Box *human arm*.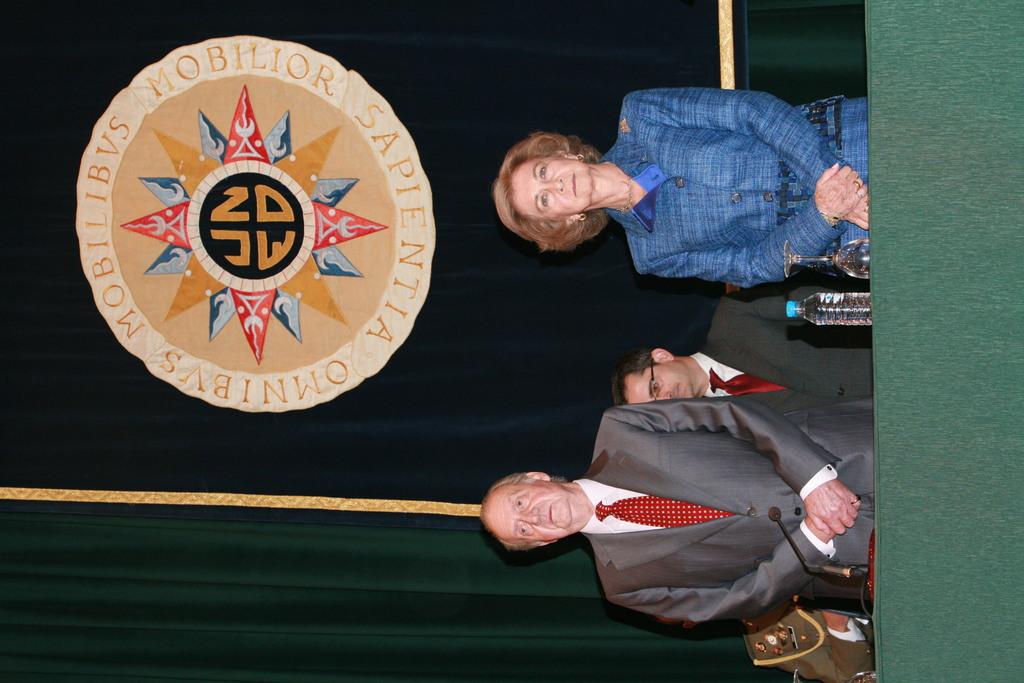
detection(607, 513, 848, 650).
